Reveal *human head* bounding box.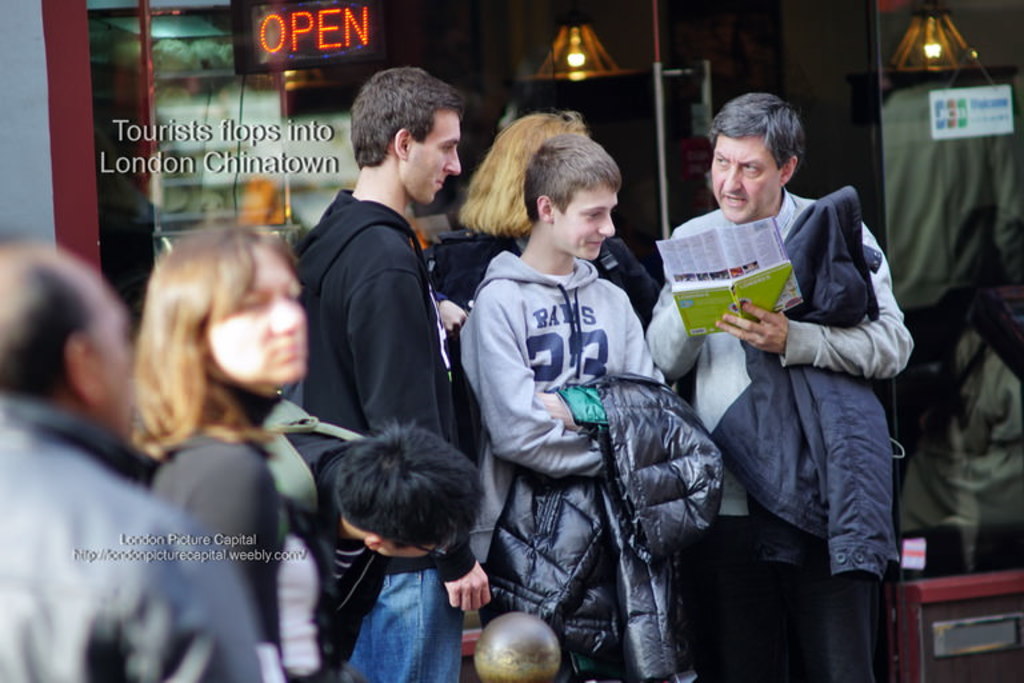
Revealed: [left=523, top=132, right=625, bottom=261].
